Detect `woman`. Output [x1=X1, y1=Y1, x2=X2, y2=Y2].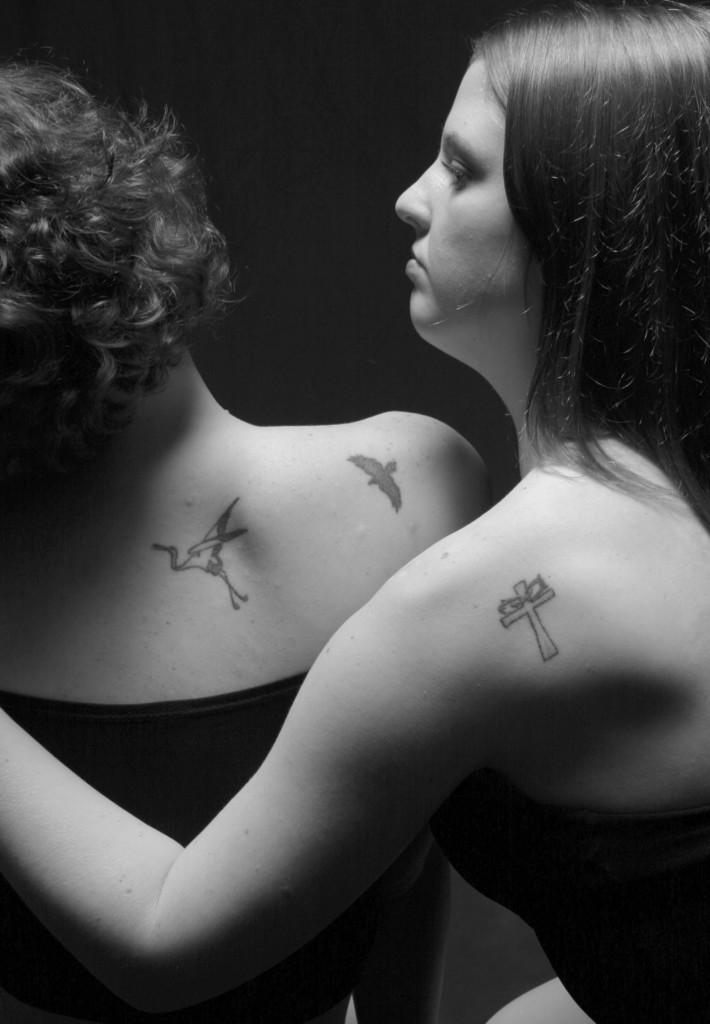
[x1=0, y1=56, x2=484, y2=1023].
